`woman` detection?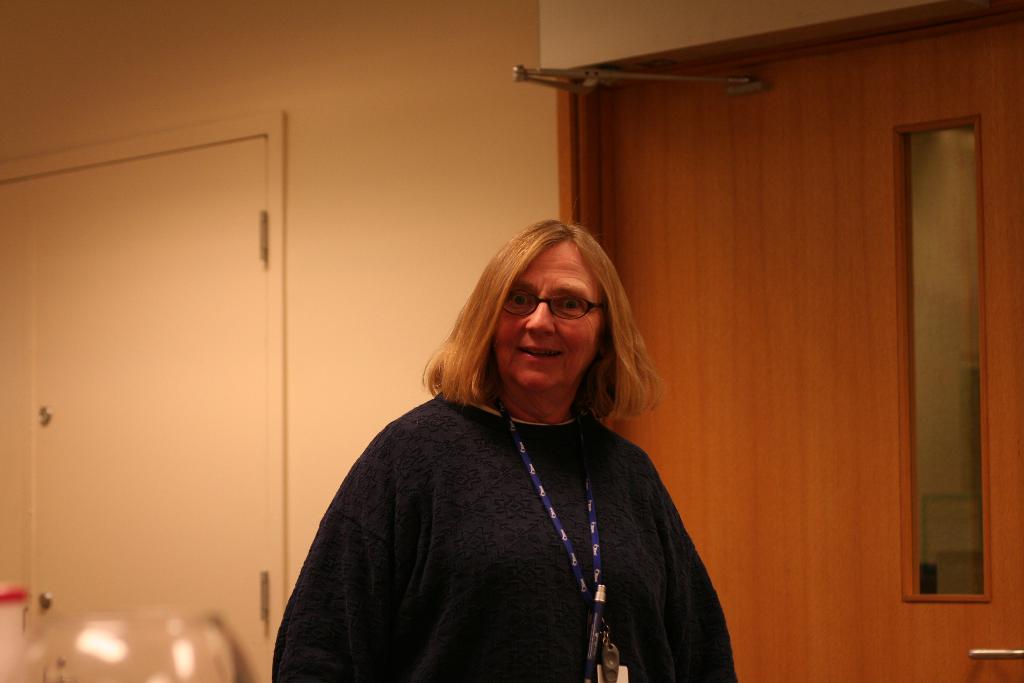
(x1=271, y1=217, x2=744, y2=682)
